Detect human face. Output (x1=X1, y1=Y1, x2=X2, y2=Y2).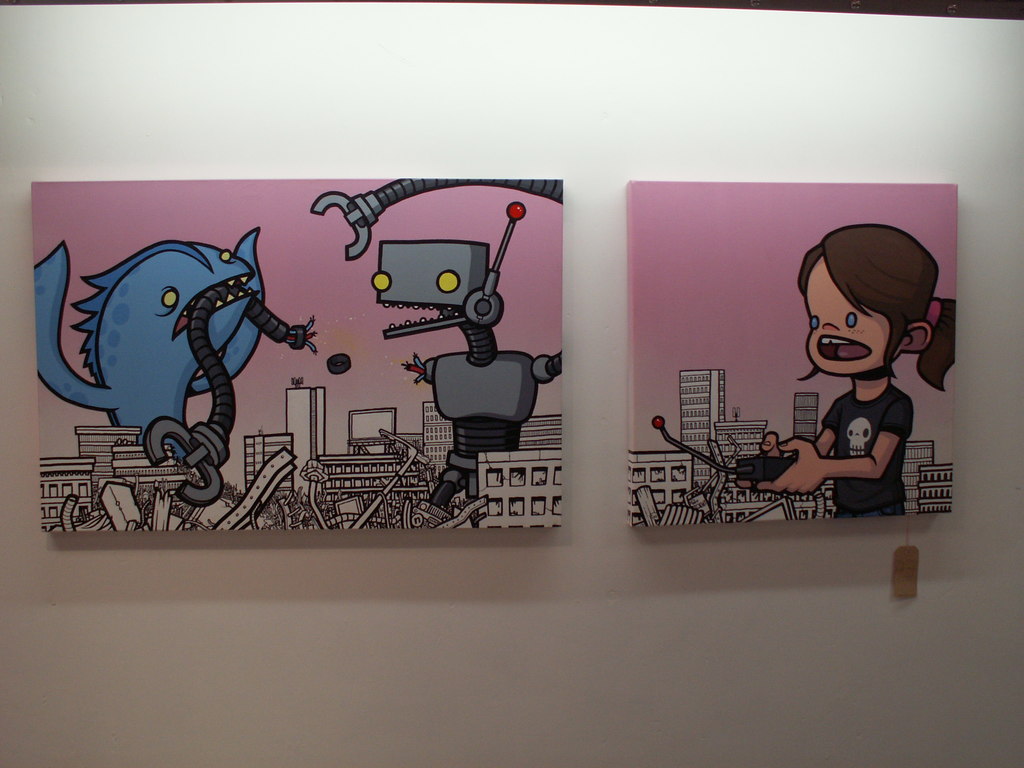
(x1=804, y1=258, x2=894, y2=380).
